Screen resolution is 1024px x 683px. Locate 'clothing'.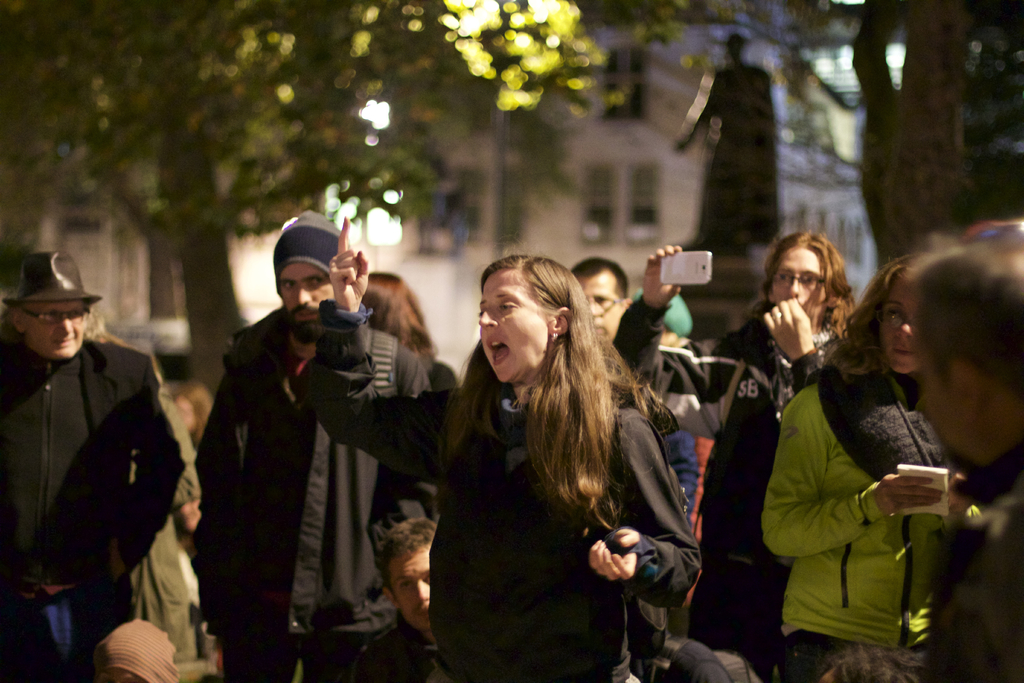
0/332/191/676.
